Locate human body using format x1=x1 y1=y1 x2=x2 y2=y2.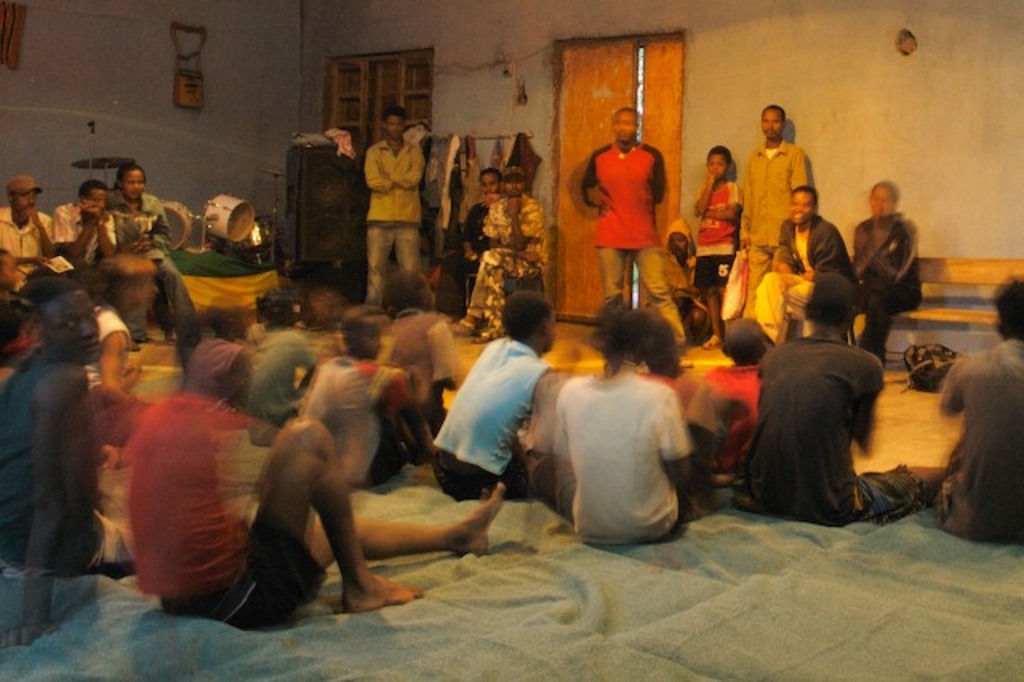
x1=438 y1=264 x2=565 y2=493.
